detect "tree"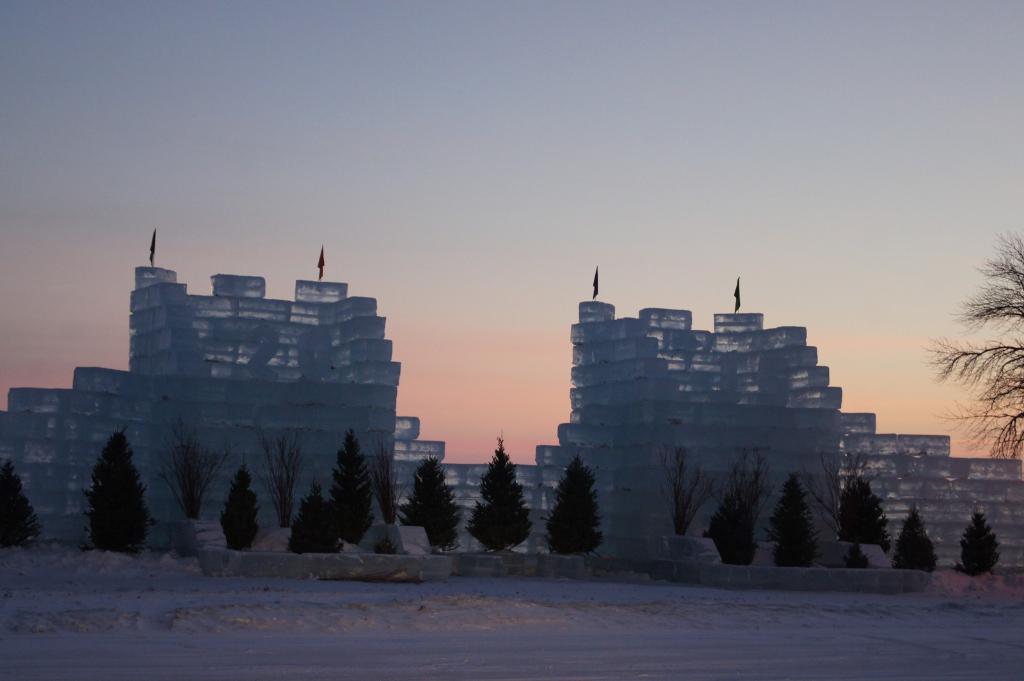
pyautogui.locateOnScreen(665, 445, 708, 540)
